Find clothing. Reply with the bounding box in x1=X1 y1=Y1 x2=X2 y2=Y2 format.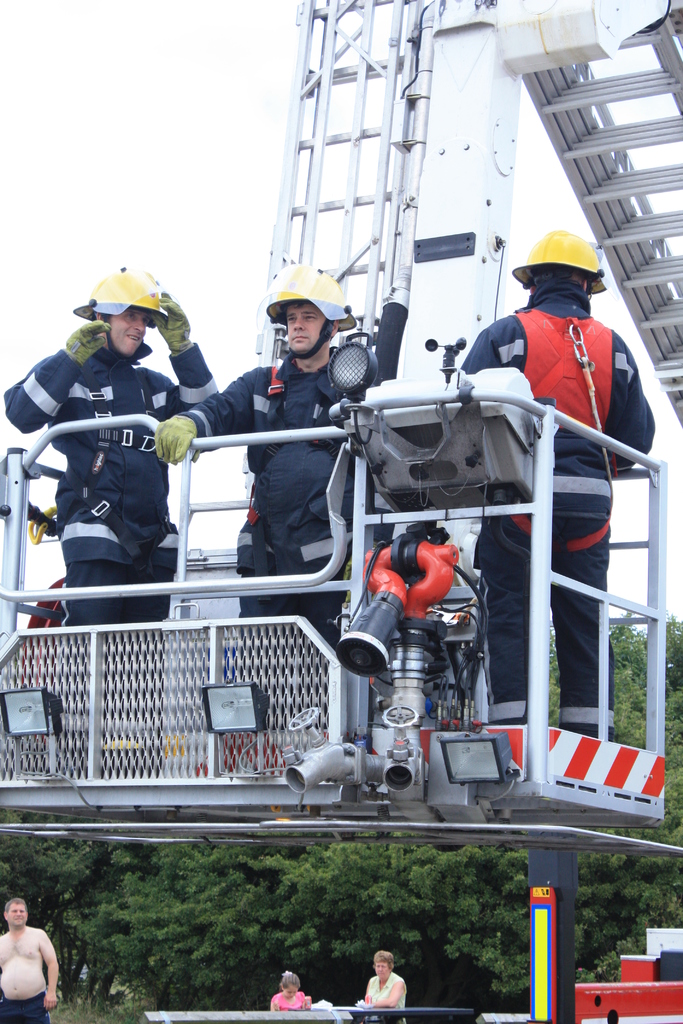
x1=0 y1=998 x2=53 y2=1023.
